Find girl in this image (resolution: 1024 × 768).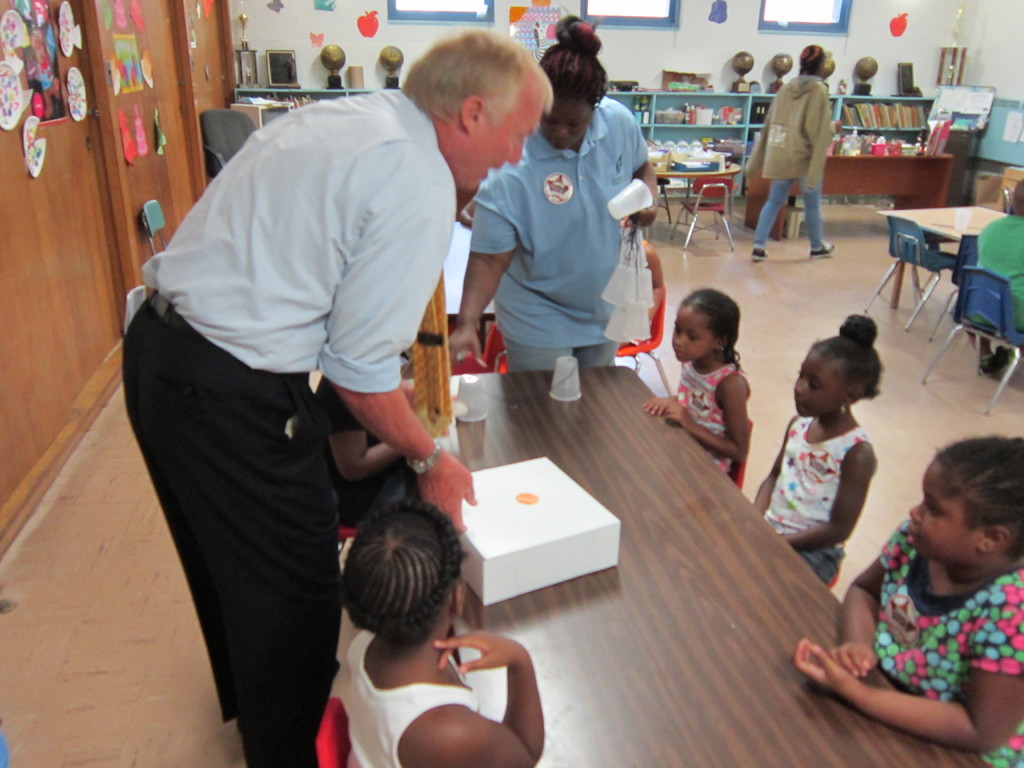
341:500:545:767.
